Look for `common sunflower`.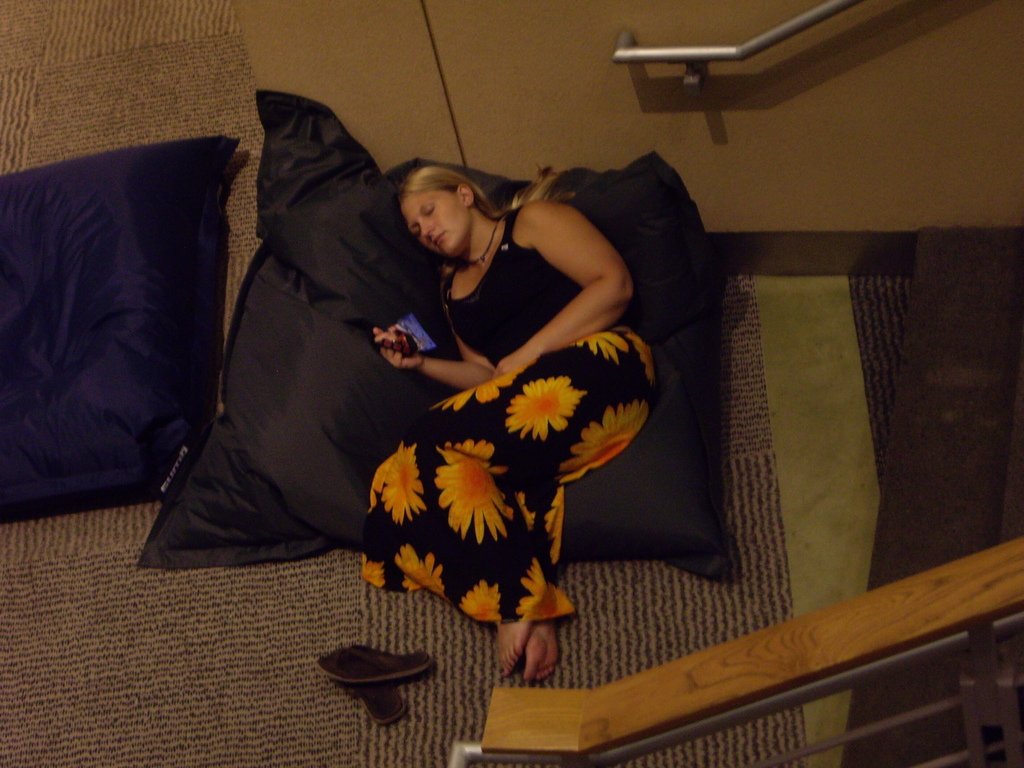
Found: 386/446/427/525.
